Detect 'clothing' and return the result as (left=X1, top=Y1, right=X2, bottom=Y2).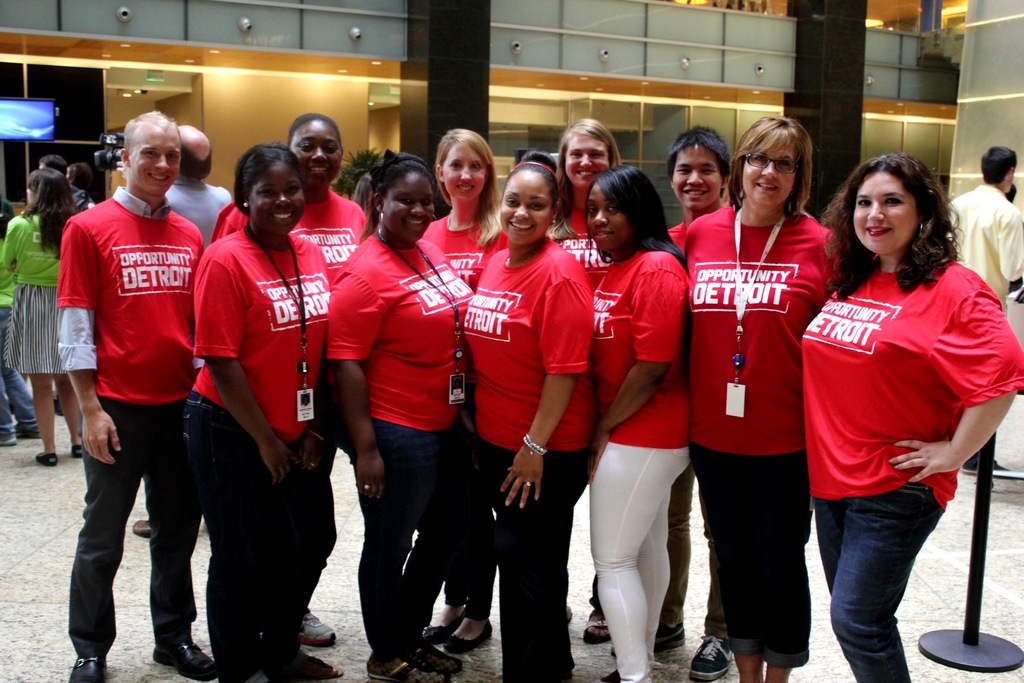
(left=678, top=215, right=822, bottom=679).
